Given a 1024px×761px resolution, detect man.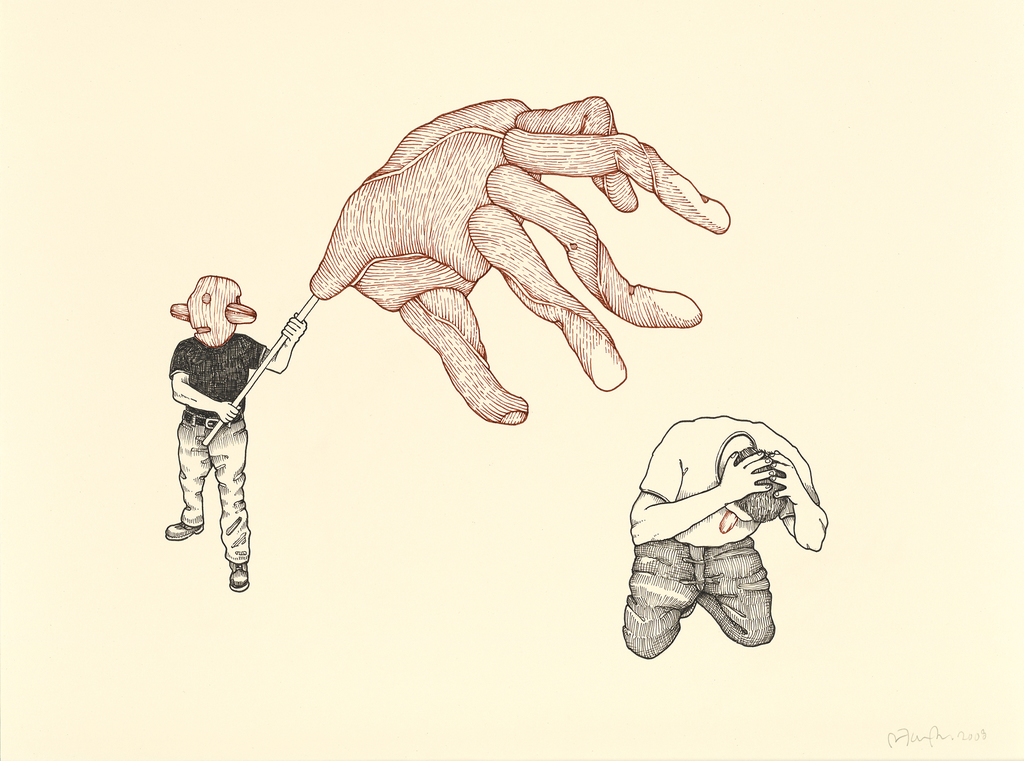
[left=156, top=266, right=285, bottom=598].
